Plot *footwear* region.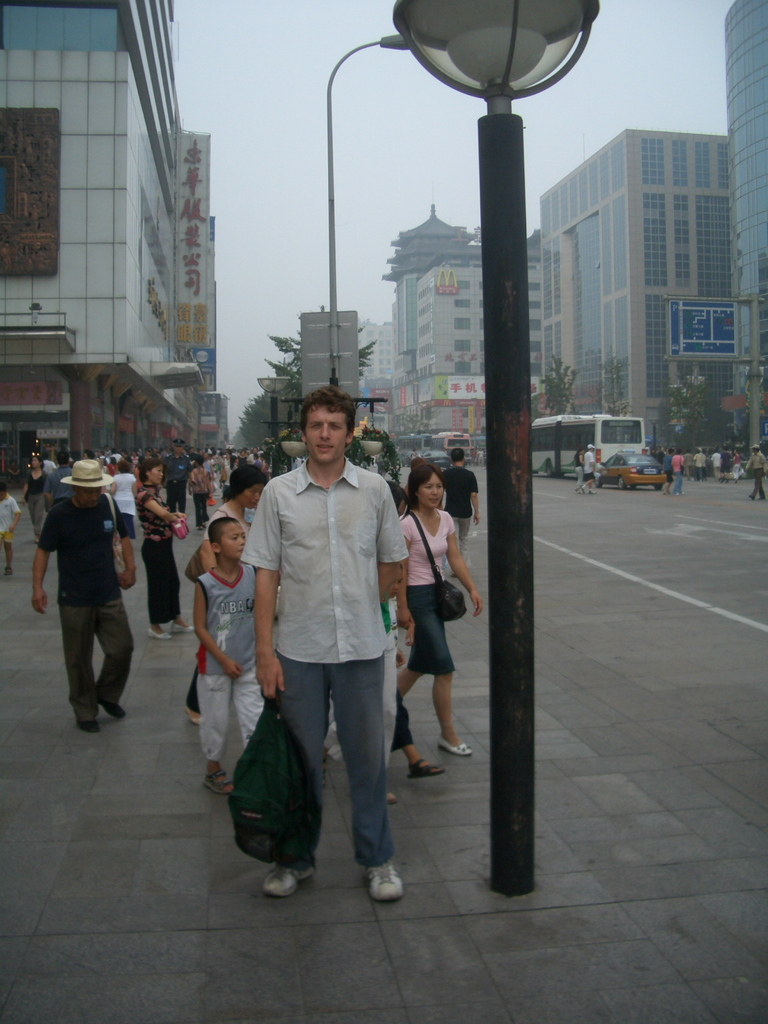
Plotted at (169, 620, 195, 631).
